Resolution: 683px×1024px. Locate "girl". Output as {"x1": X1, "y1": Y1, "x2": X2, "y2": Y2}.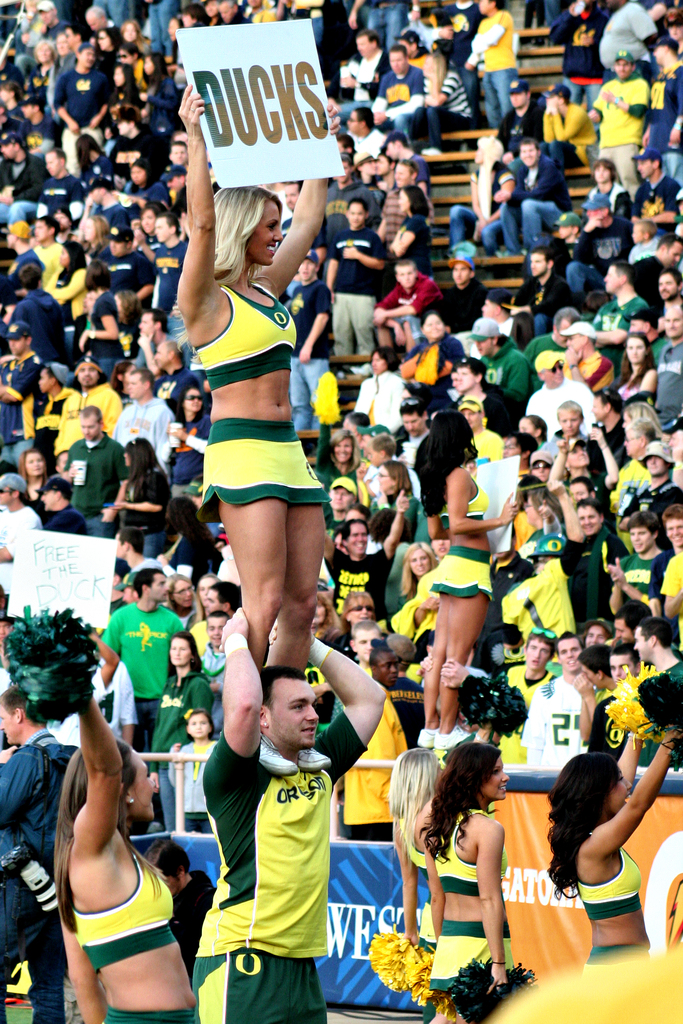
{"x1": 177, "y1": 86, "x2": 343, "y2": 772}.
